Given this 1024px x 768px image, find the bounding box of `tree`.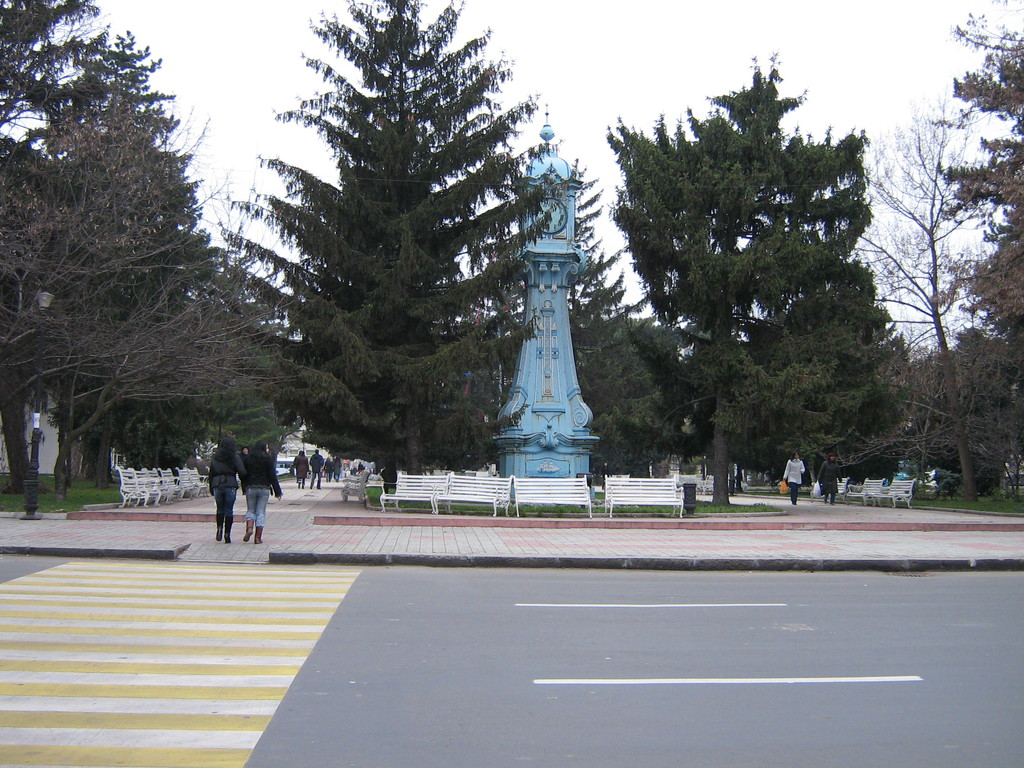
crop(935, 0, 1023, 364).
